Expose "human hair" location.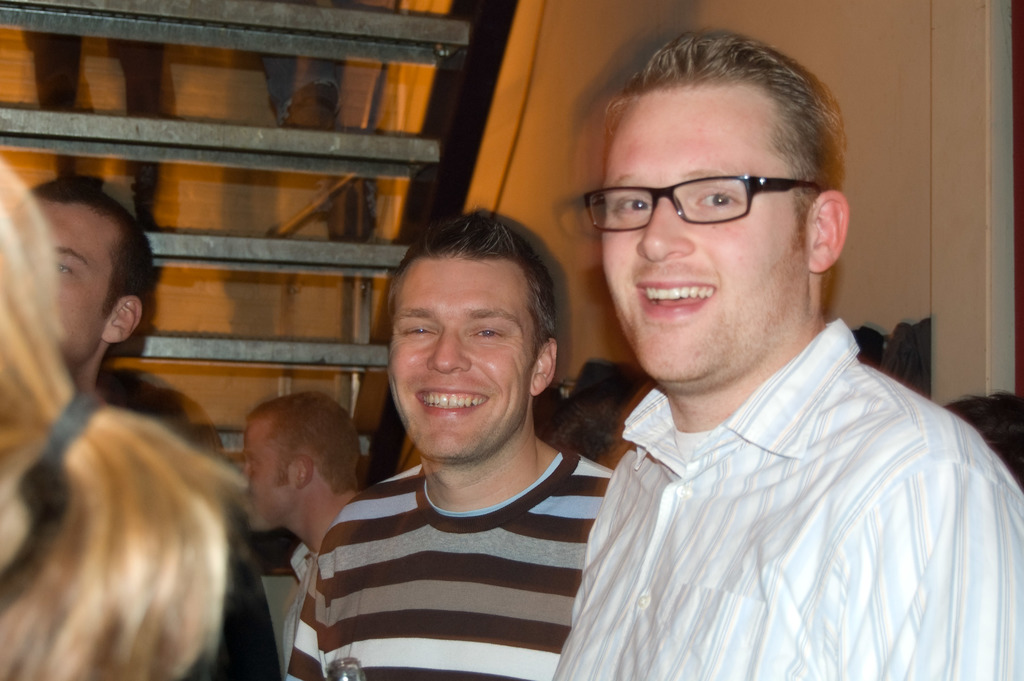
Exposed at 0,158,248,680.
